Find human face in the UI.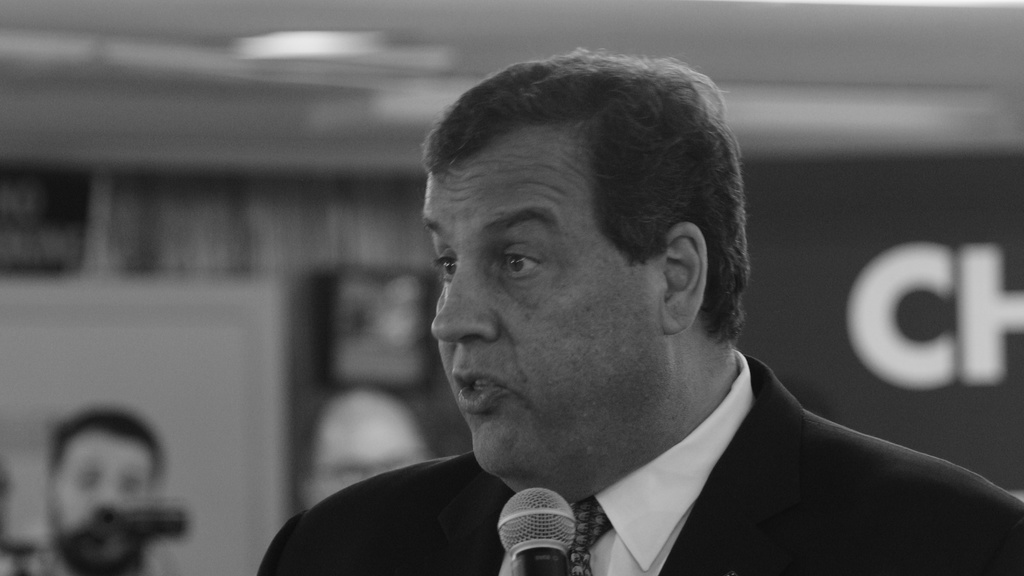
UI element at 424:118:666:487.
